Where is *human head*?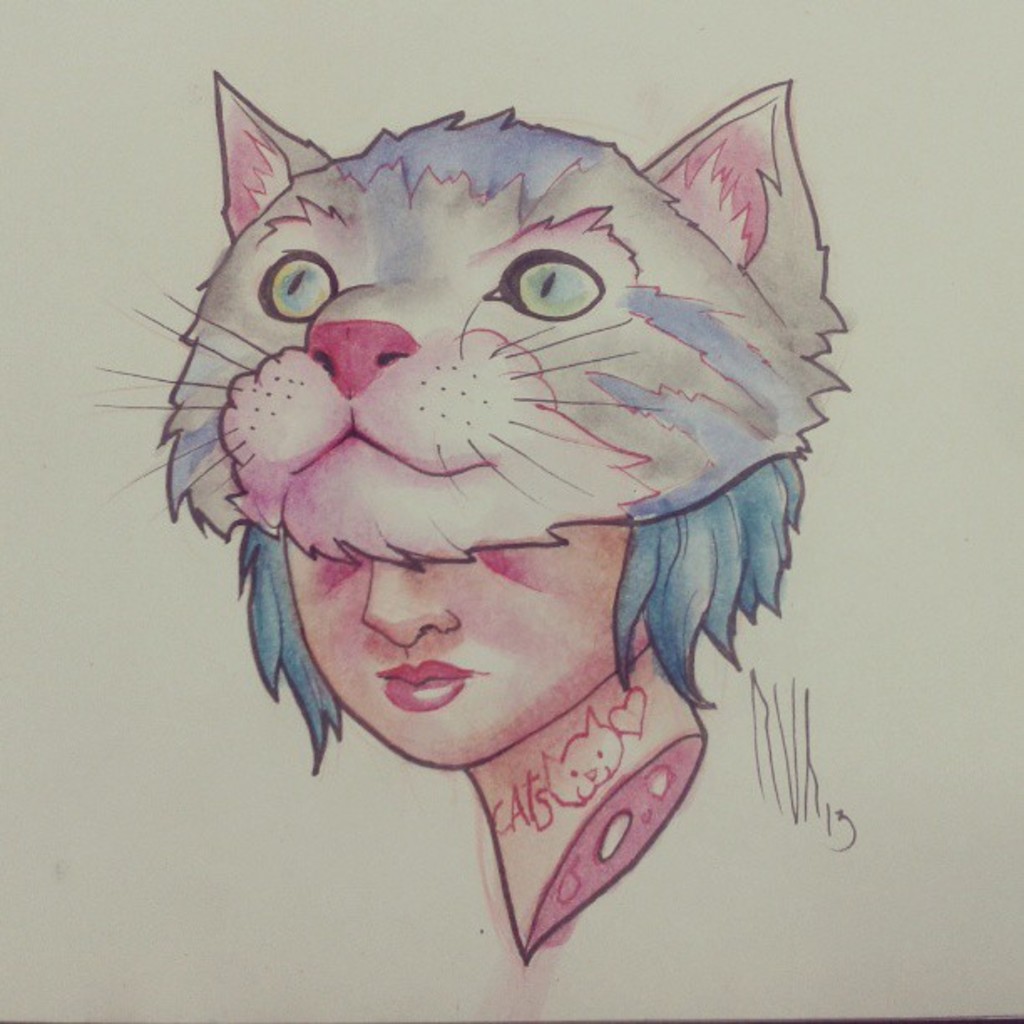
bbox=[171, 125, 798, 775].
